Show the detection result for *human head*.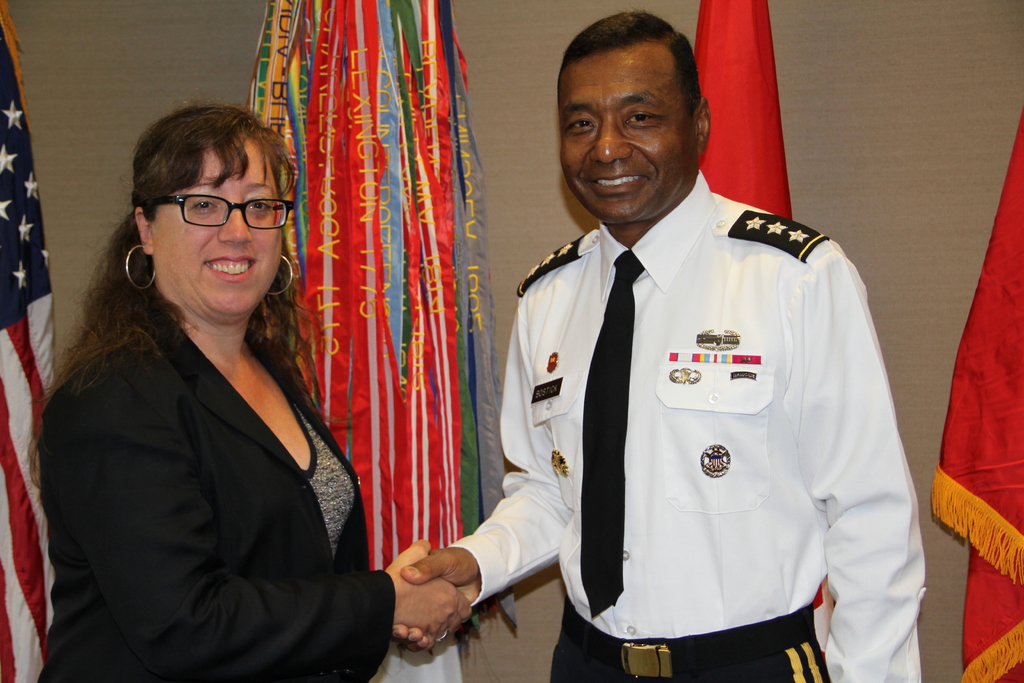
<region>550, 12, 719, 218</region>.
